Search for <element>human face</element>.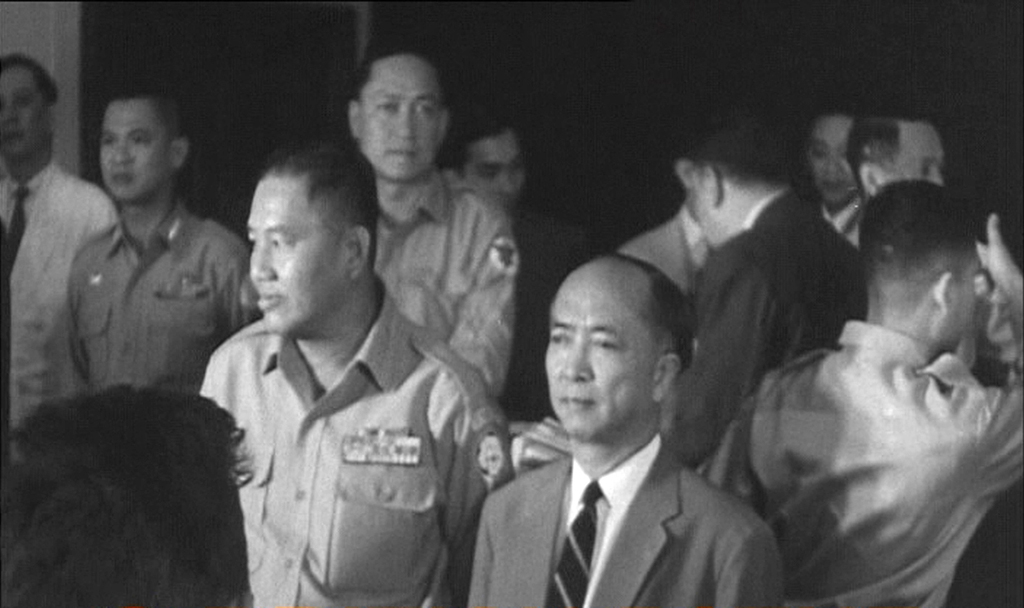
Found at (0,66,48,158).
